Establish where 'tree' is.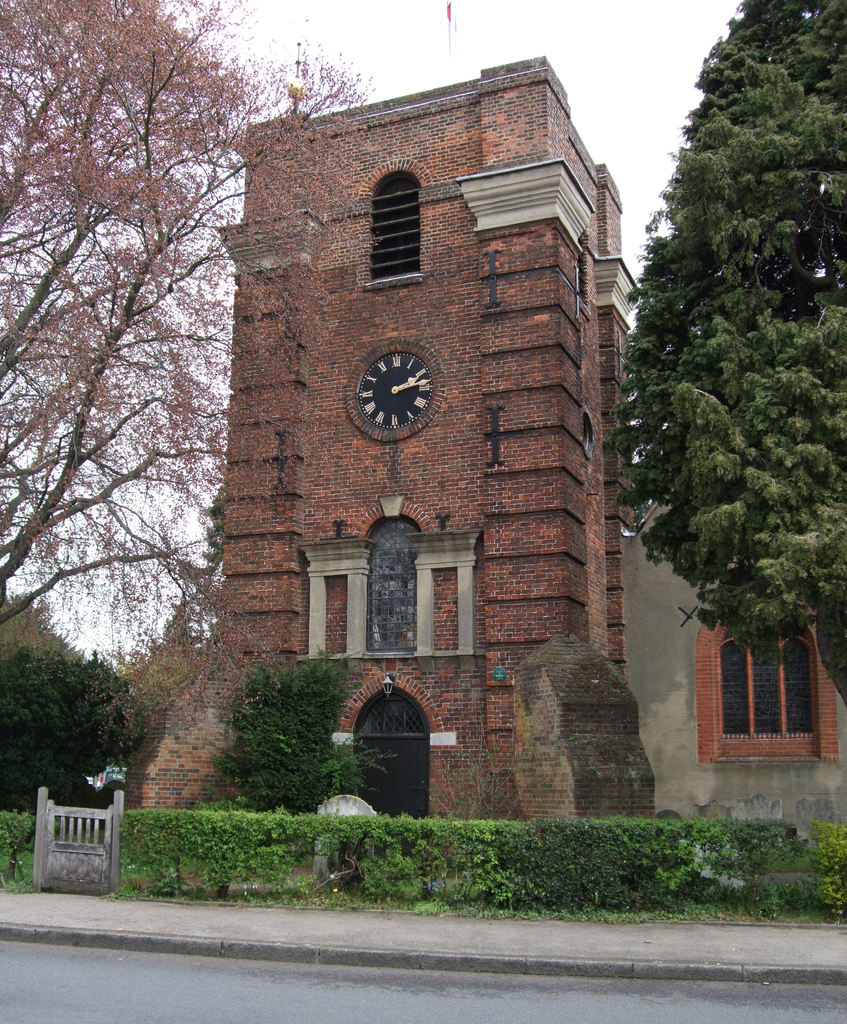
Established at [left=0, top=639, right=138, bottom=809].
